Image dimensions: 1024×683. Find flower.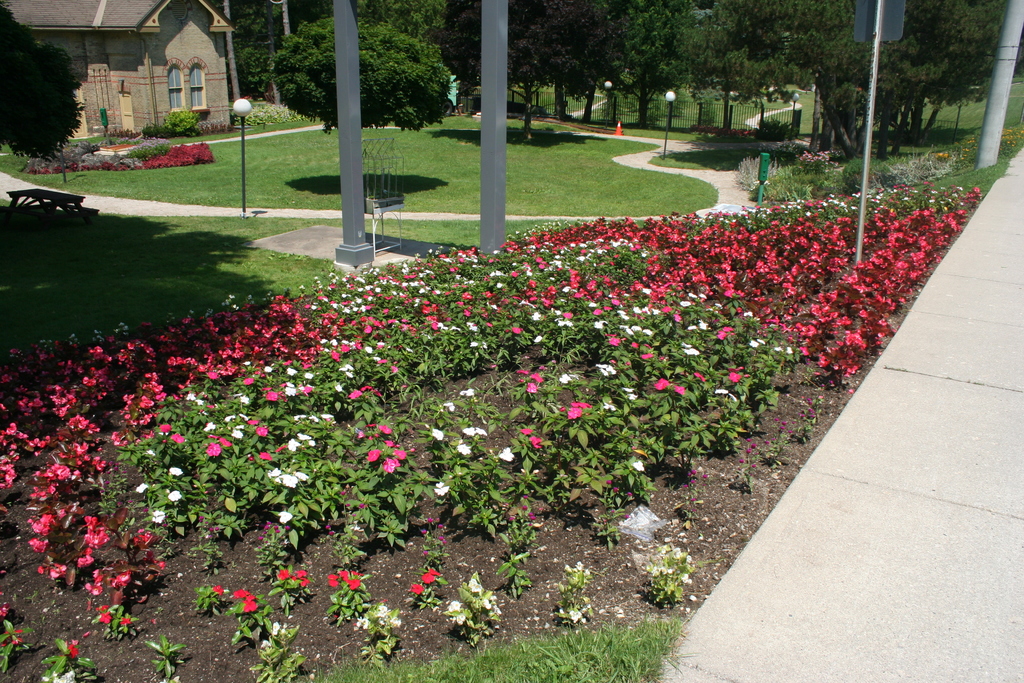
[273, 472, 298, 493].
